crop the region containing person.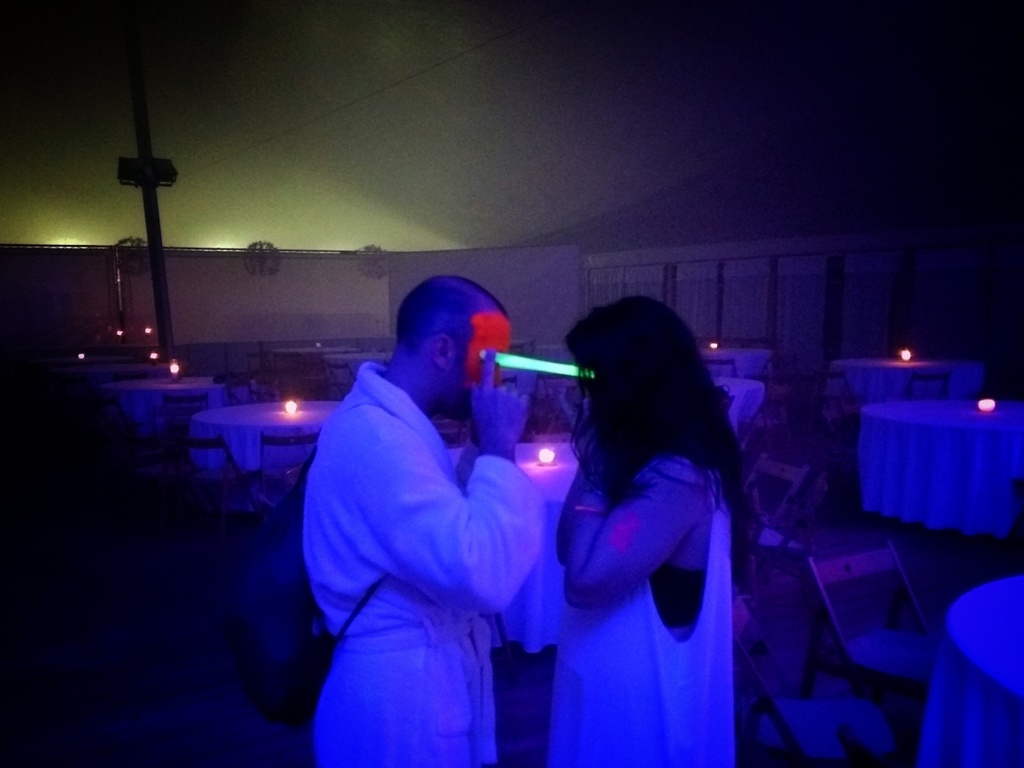
Crop region: left=298, top=281, right=549, bottom=767.
